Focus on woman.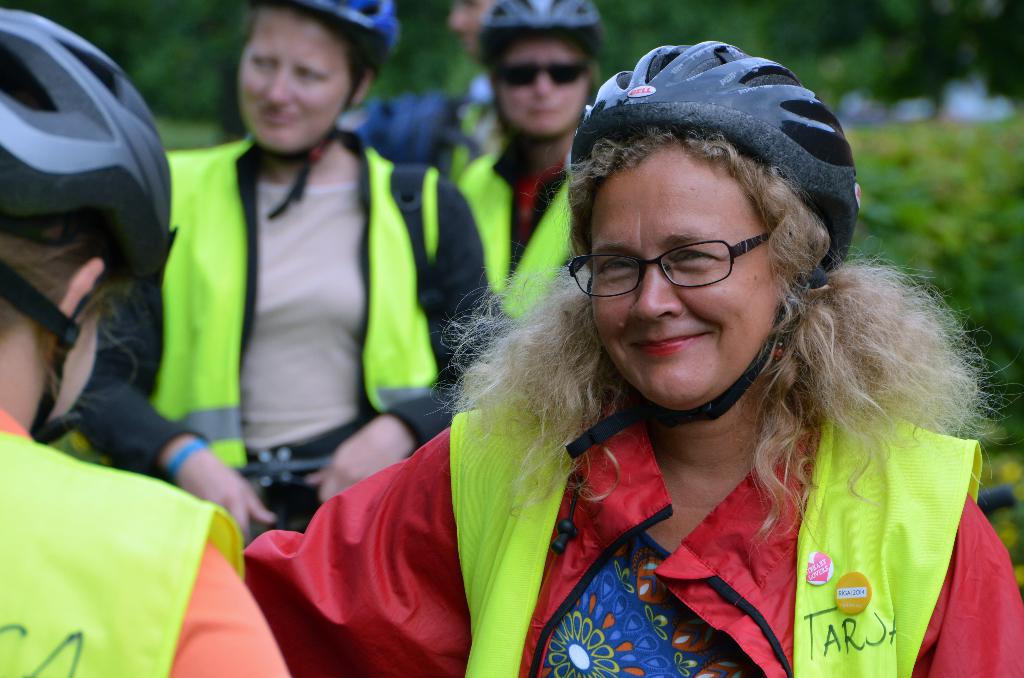
Focused at box(0, 0, 297, 677).
